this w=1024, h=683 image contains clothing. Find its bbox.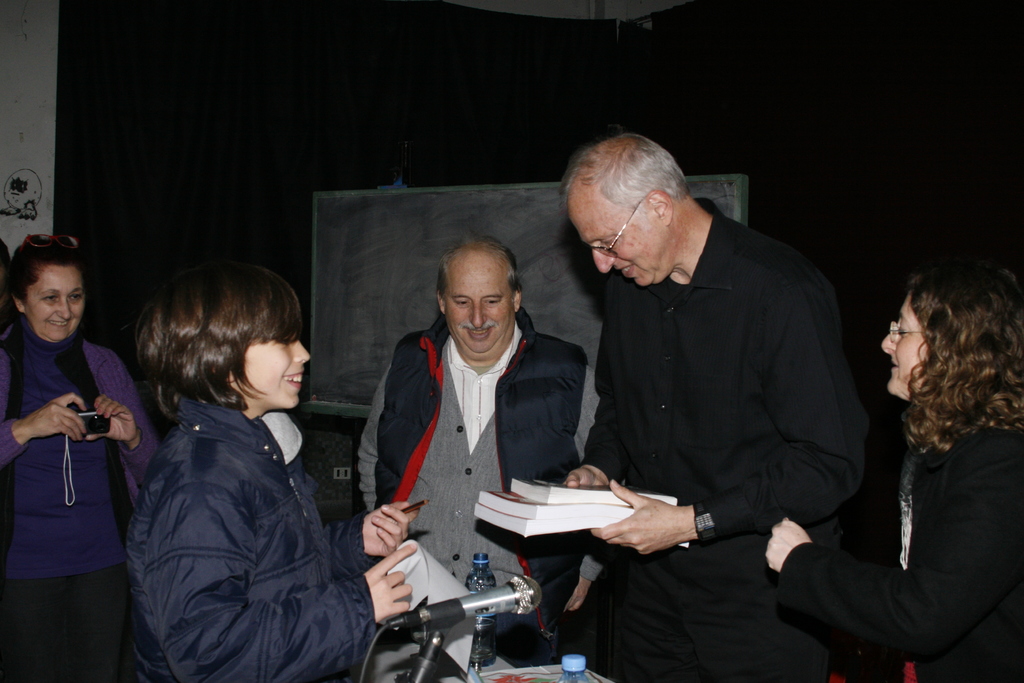
774:420:1023:682.
